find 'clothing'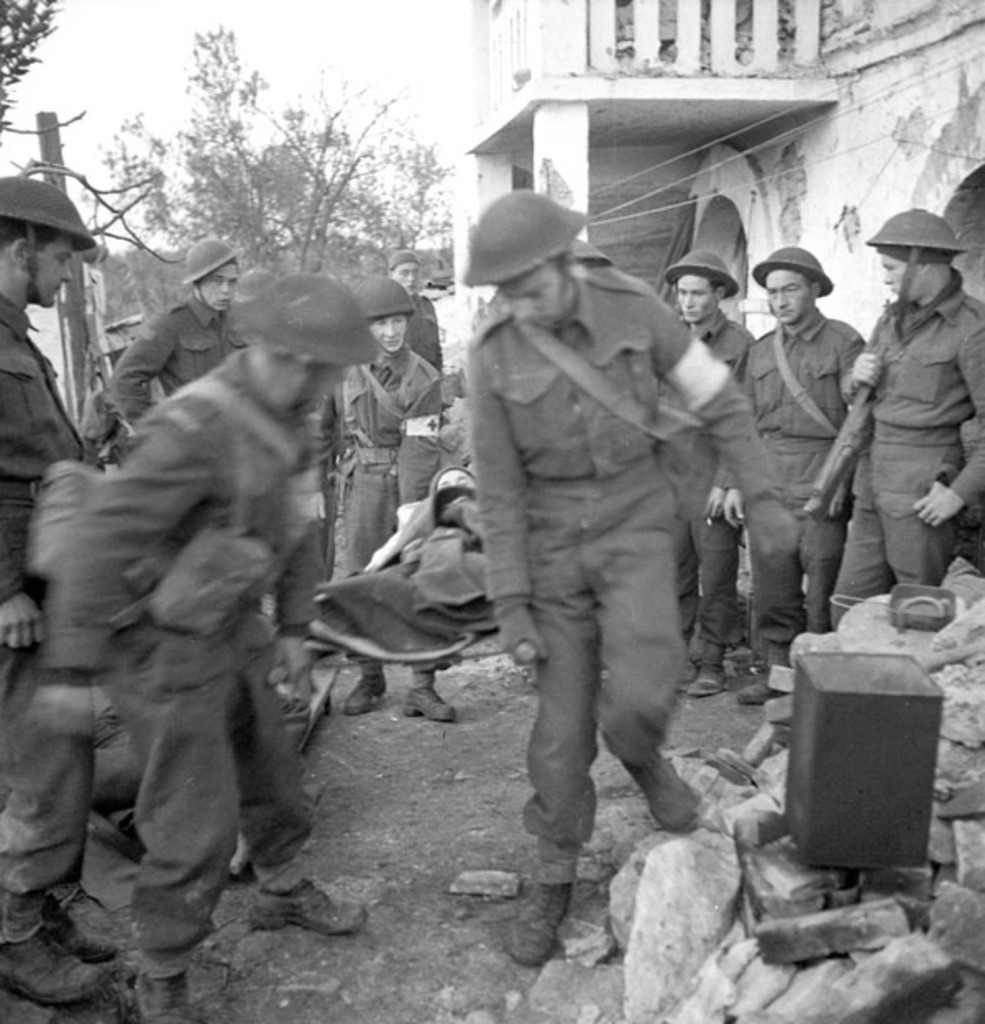
locate(816, 297, 983, 640)
